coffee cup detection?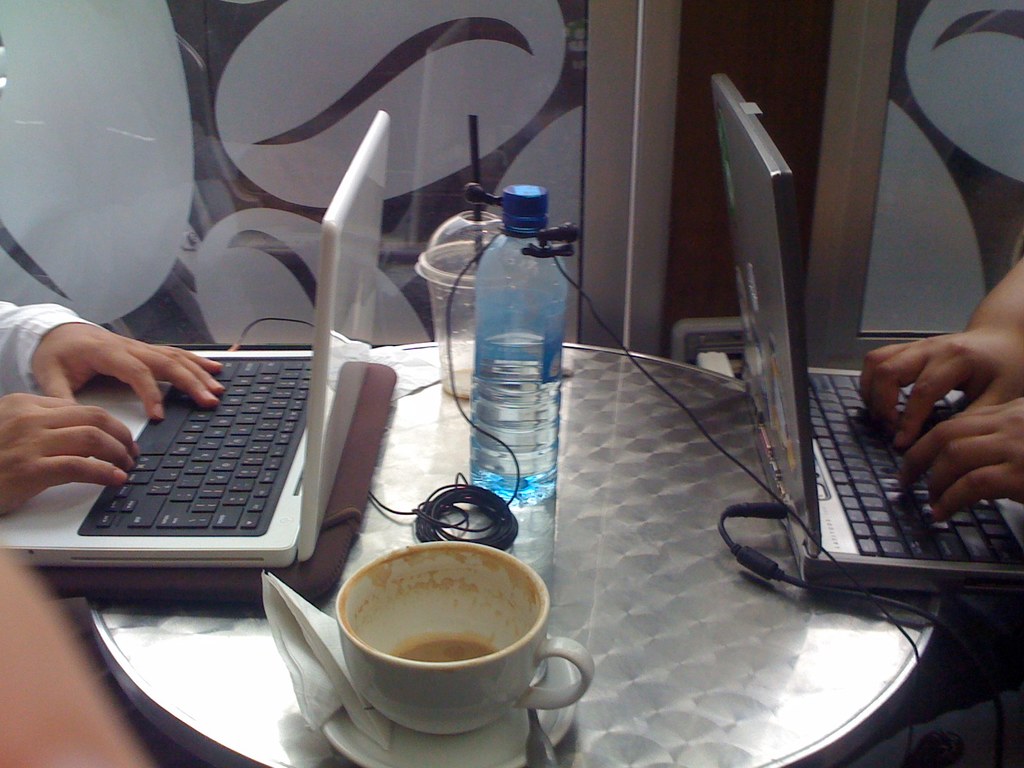
326,535,596,735
